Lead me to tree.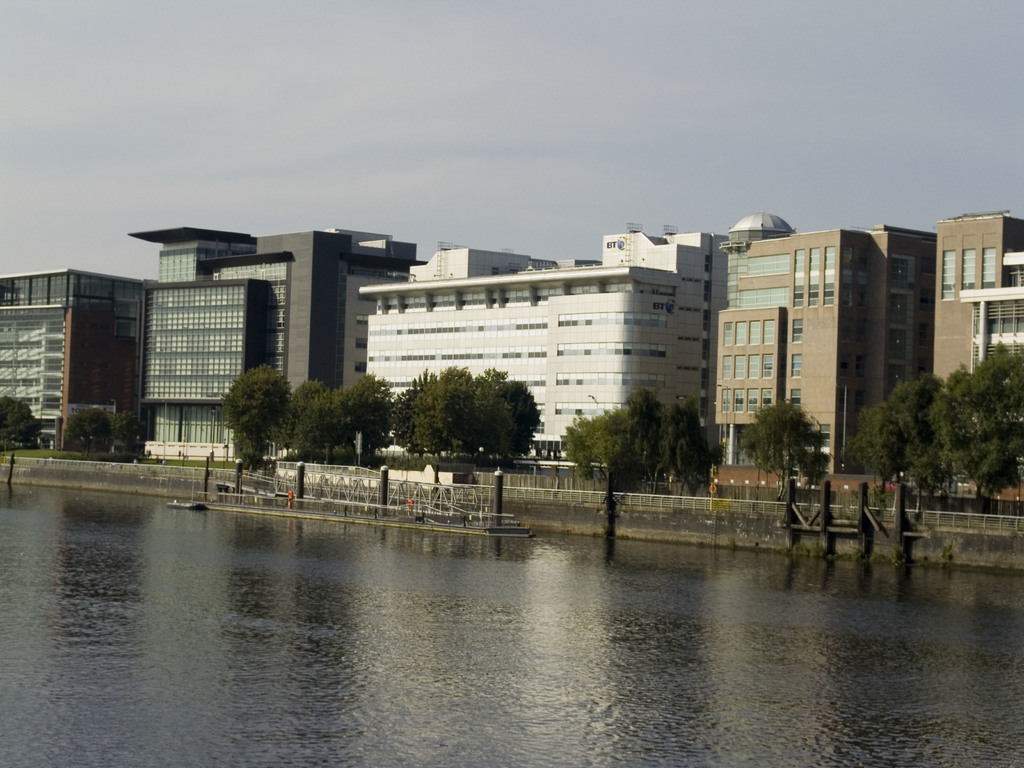
Lead to 653,395,723,495.
